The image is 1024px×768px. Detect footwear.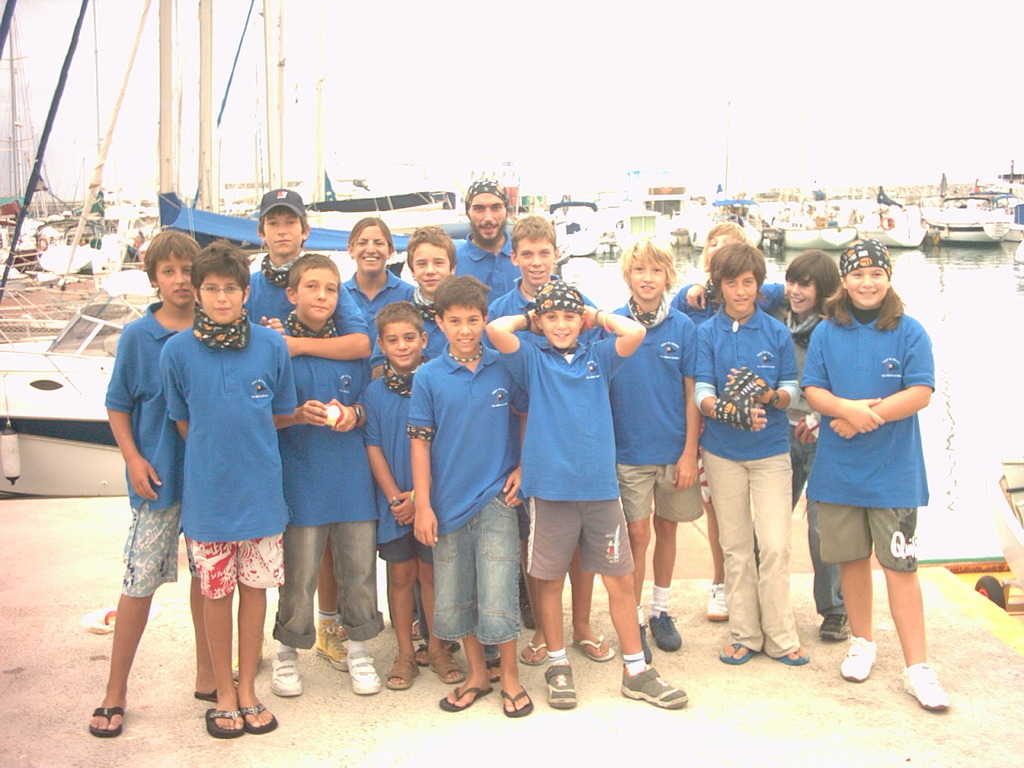
Detection: Rect(706, 578, 731, 620).
